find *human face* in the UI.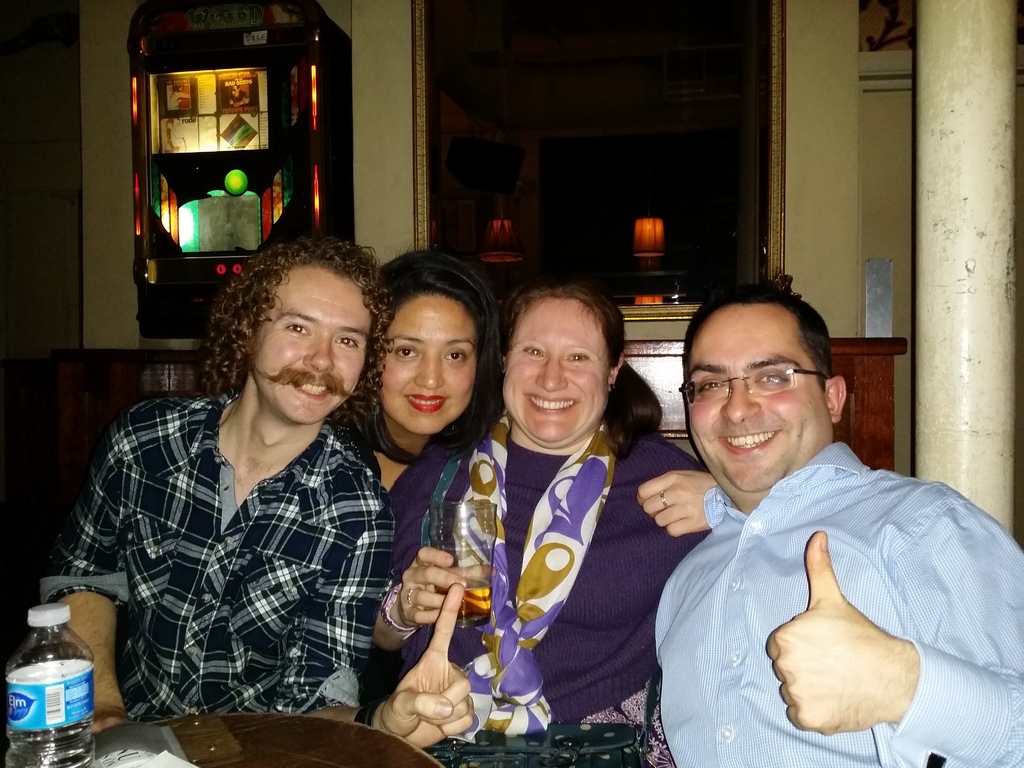
UI element at select_region(246, 261, 380, 435).
